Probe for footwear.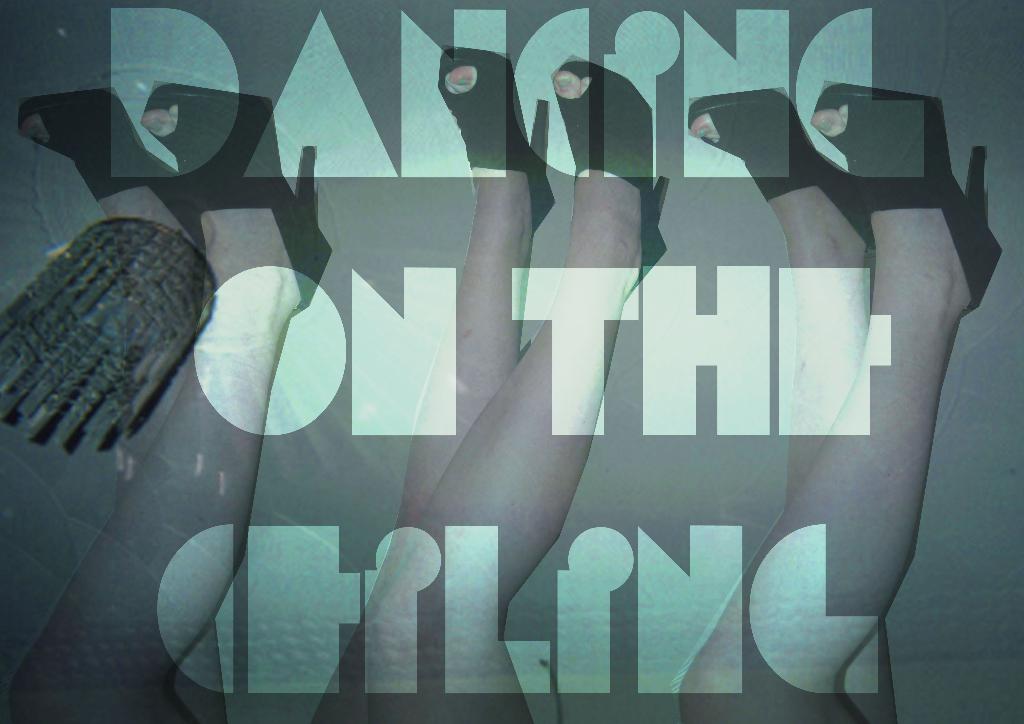
Probe result: [x1=554, y1=57, x2=668, y2=288].
